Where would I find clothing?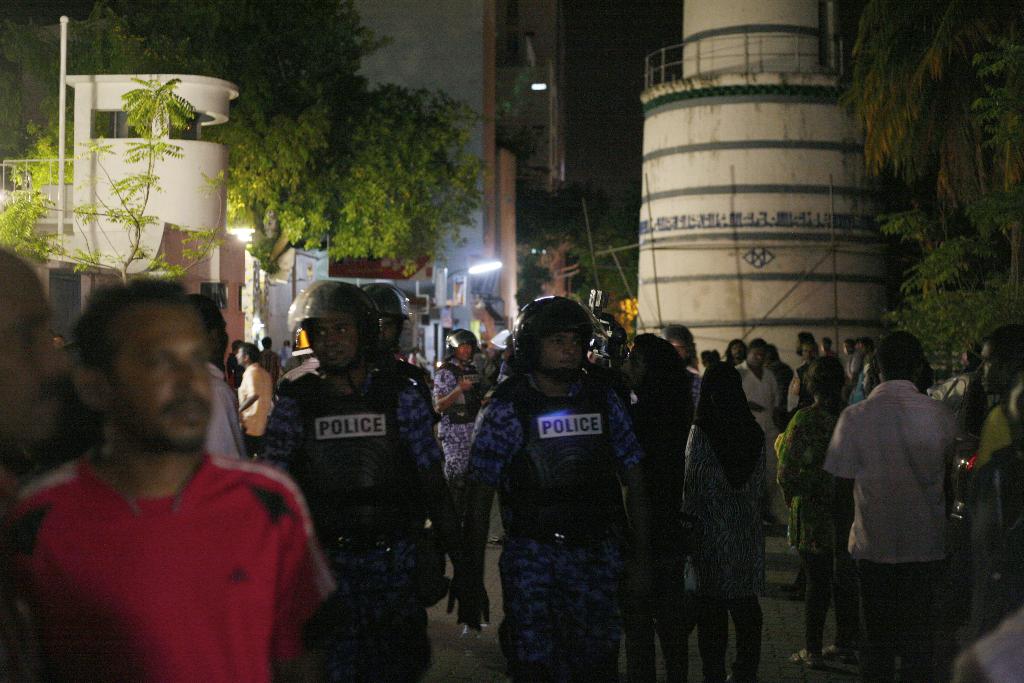
At <box>736,359,781,434</box>.
